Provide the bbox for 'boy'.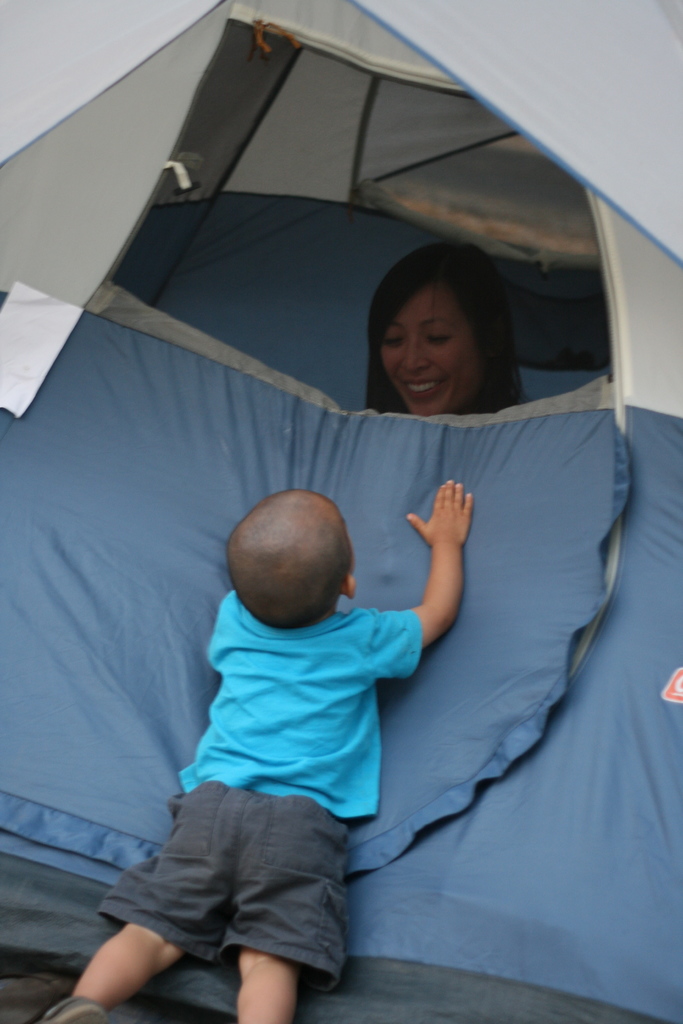
x1=28 y1=471 x2=474 y2=1023.
